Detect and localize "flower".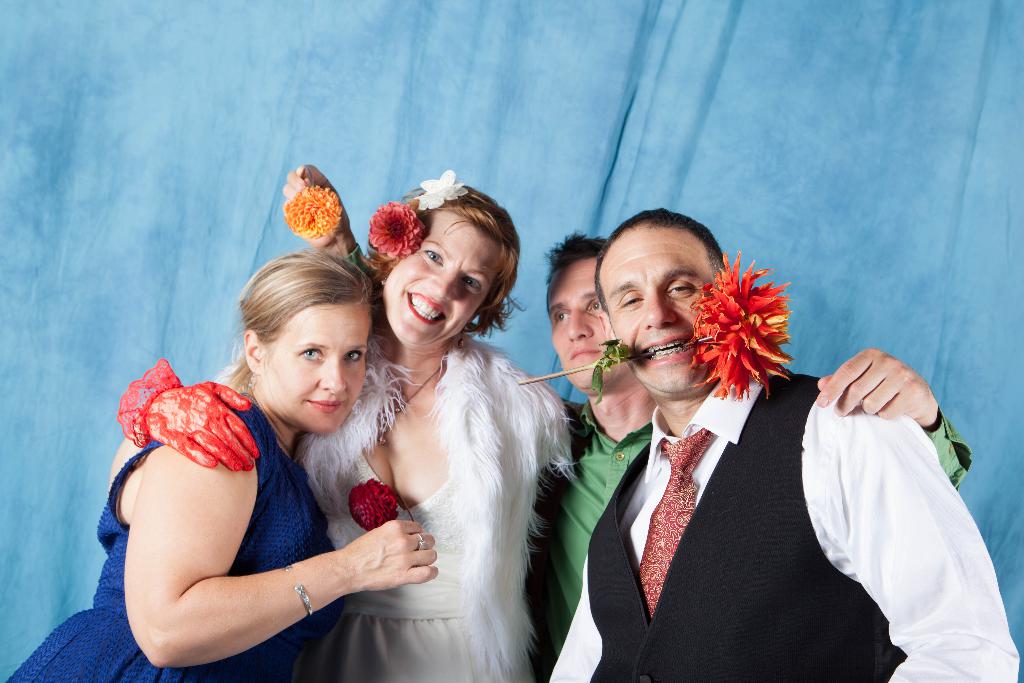
Localized at 350/477/399/531.
